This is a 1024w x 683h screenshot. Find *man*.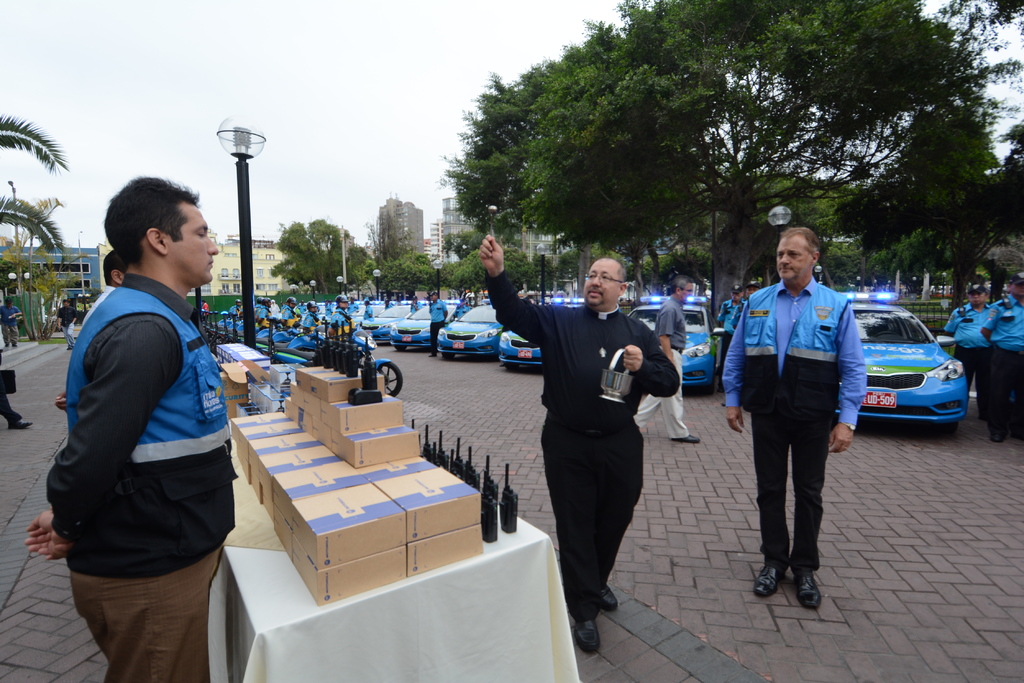
Bounding box: (284, 295, 306, 326).
